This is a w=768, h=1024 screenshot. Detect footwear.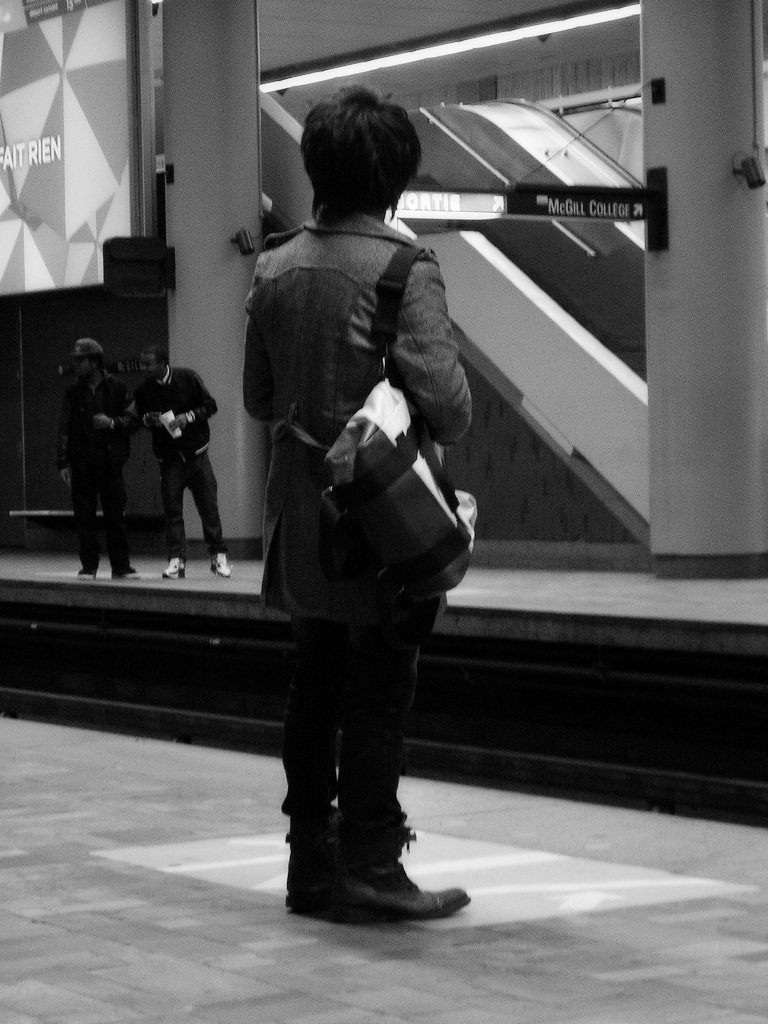
x1=162, y1=557, x2=186, y2=579.
